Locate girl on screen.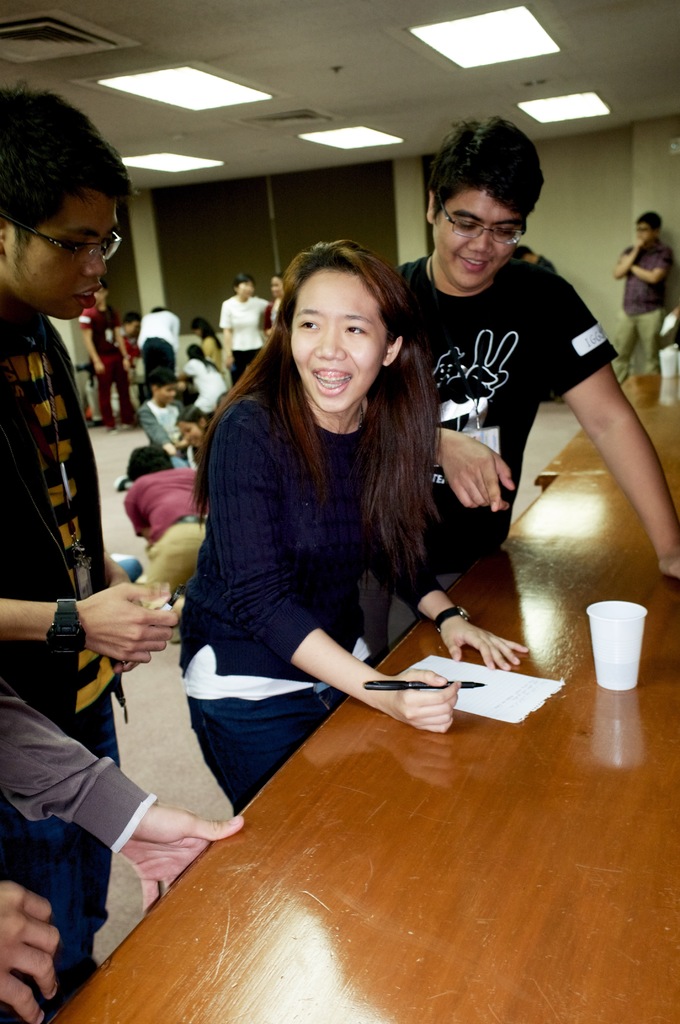
On screen at 178 251 533 809.
